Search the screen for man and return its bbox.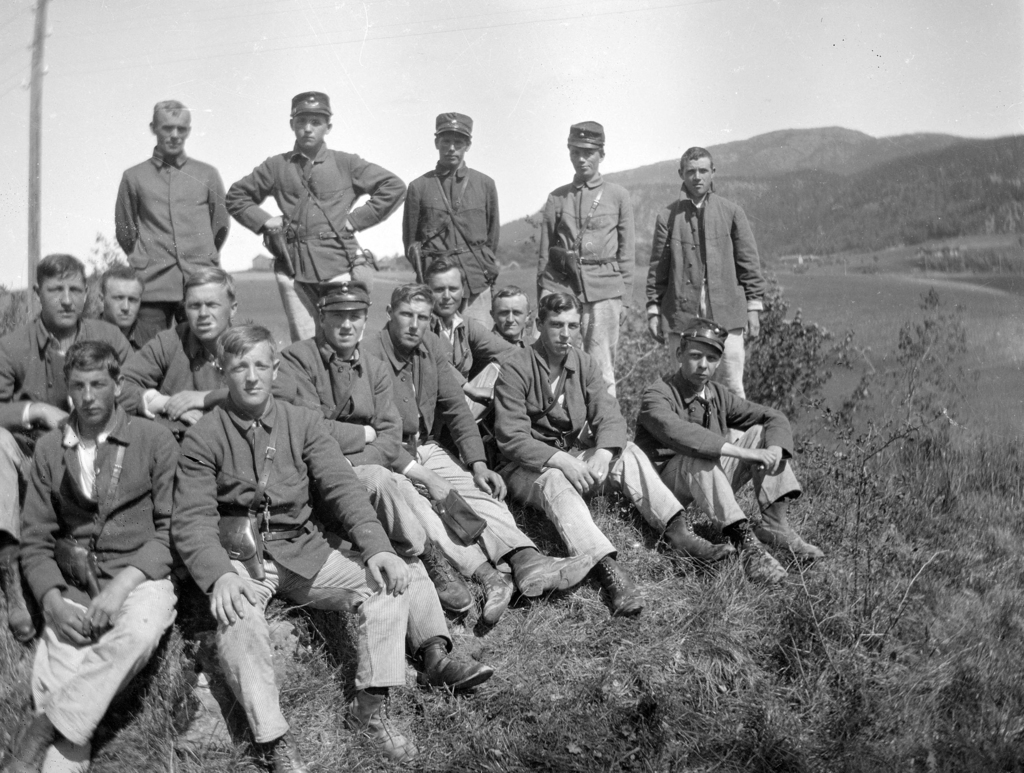
Found: 537/120/636/404.
